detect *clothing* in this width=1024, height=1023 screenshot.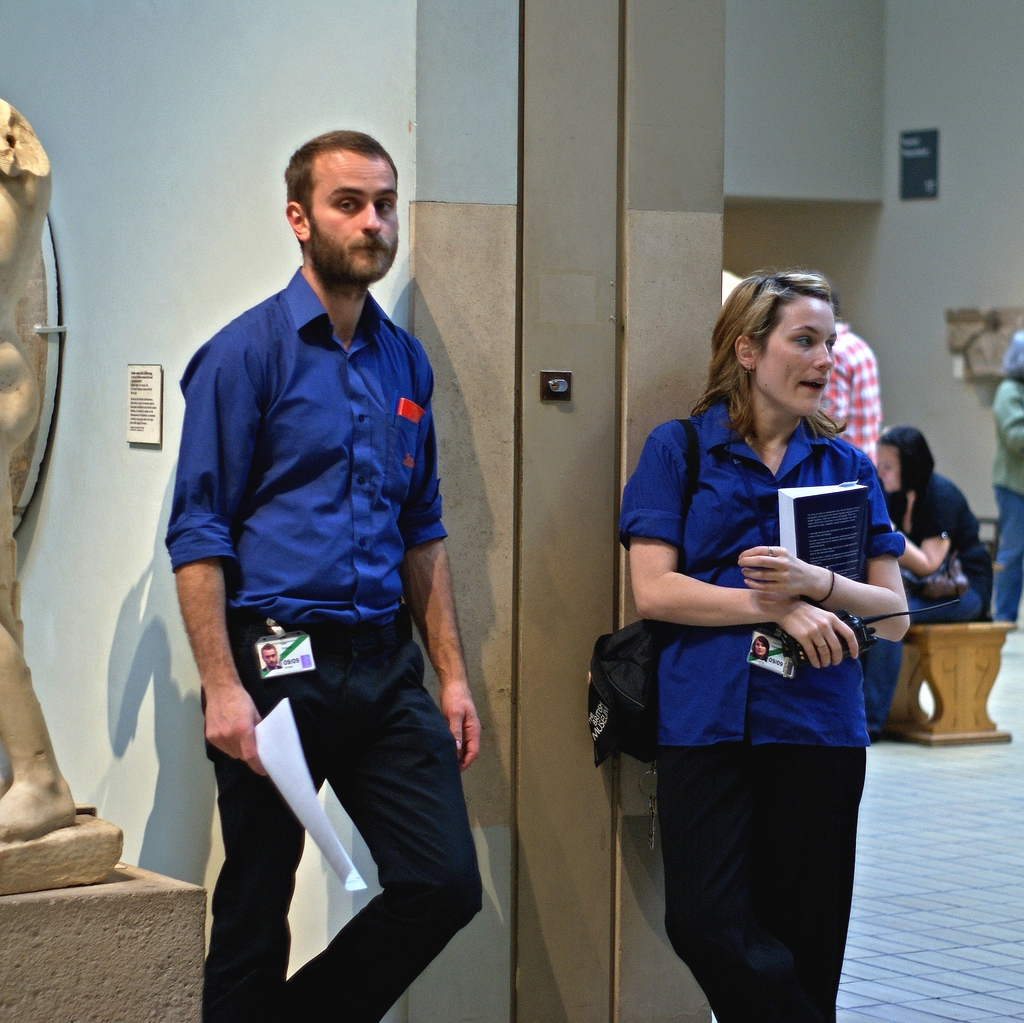
Detection: [993, 366, 1023, 631].
